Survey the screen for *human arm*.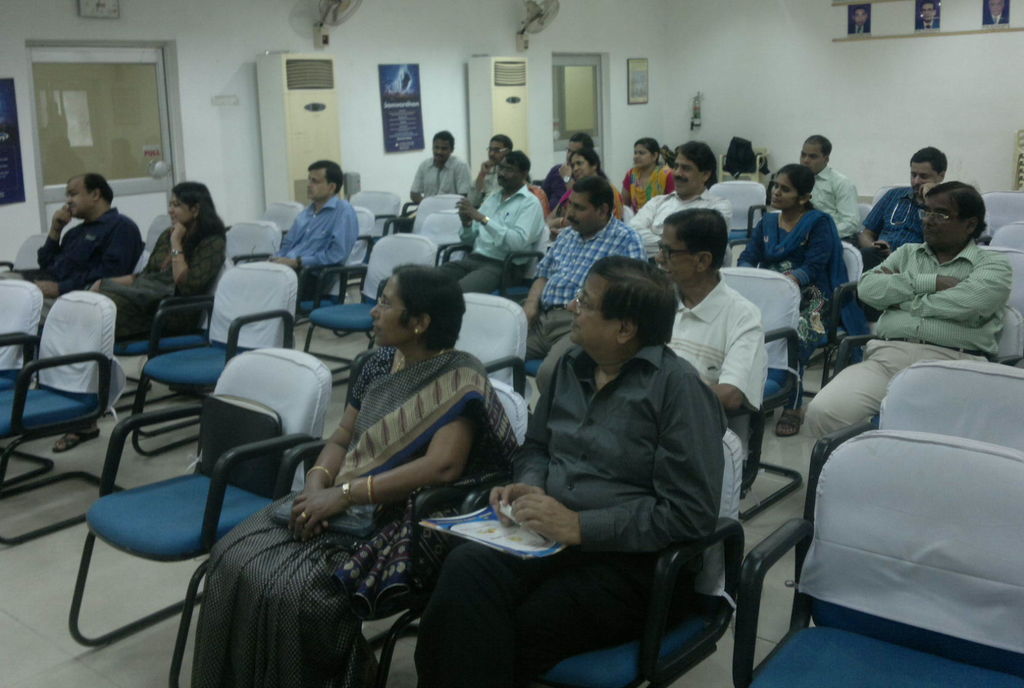
Survey found: box(407, 170, 420, 211).
